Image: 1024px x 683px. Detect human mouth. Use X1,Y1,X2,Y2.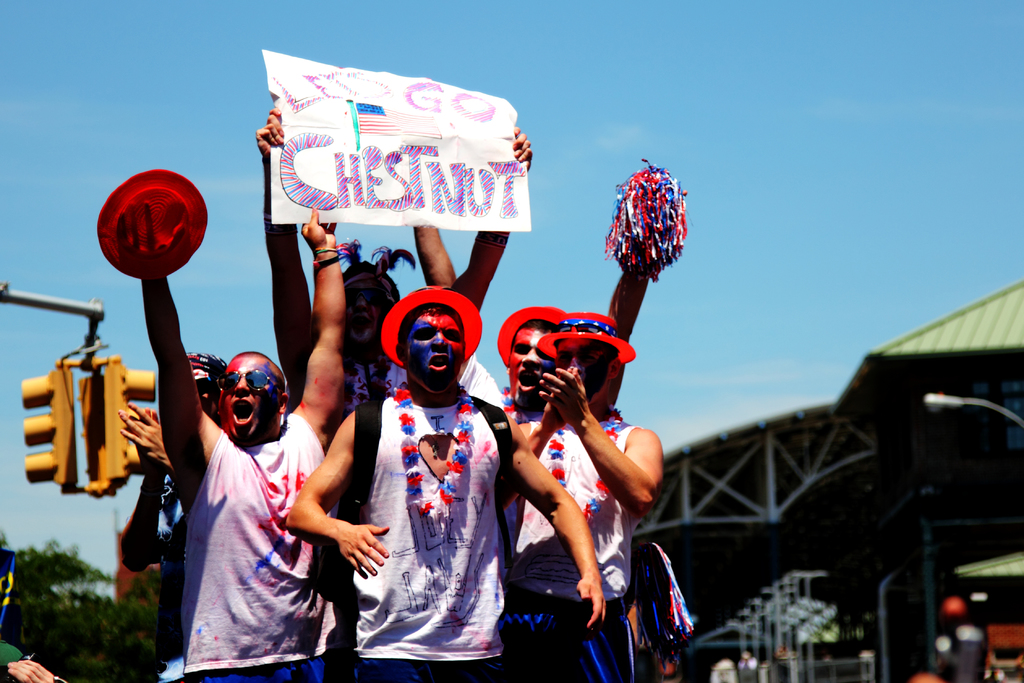
426,351,449,372.
